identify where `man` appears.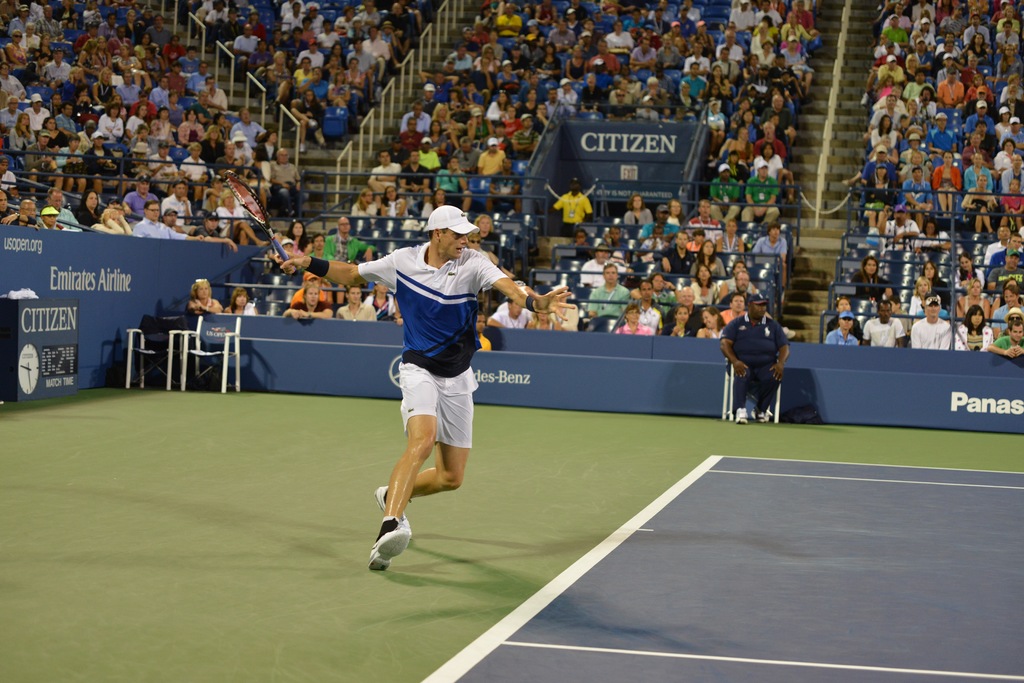
Appears at box=[722, 270, 758, 300].
